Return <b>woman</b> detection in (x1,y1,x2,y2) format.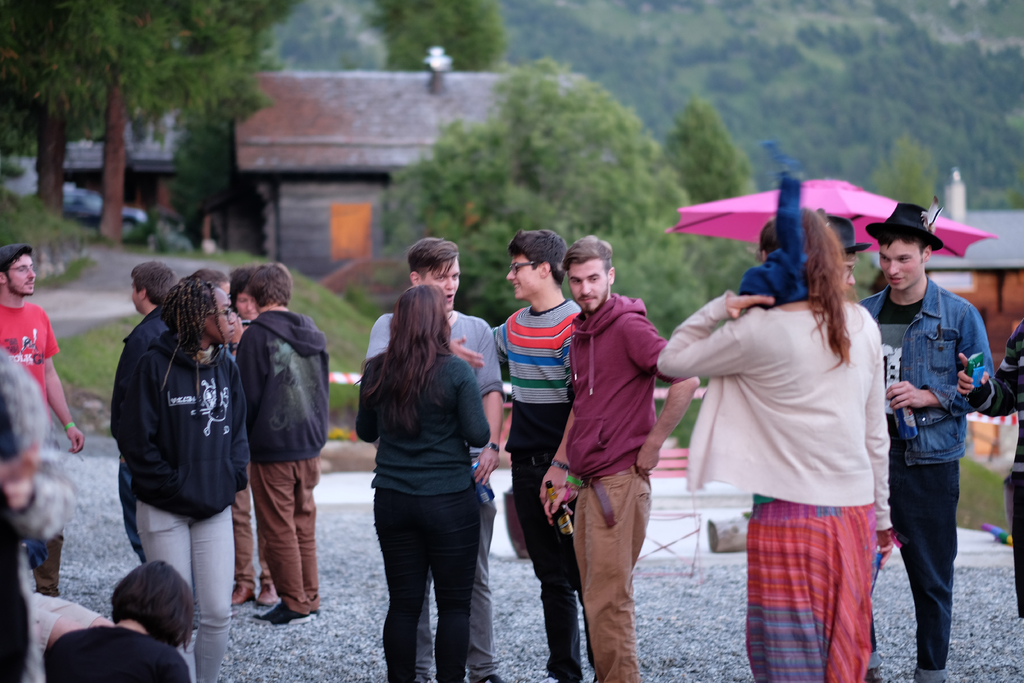
(101,276,250,680).
